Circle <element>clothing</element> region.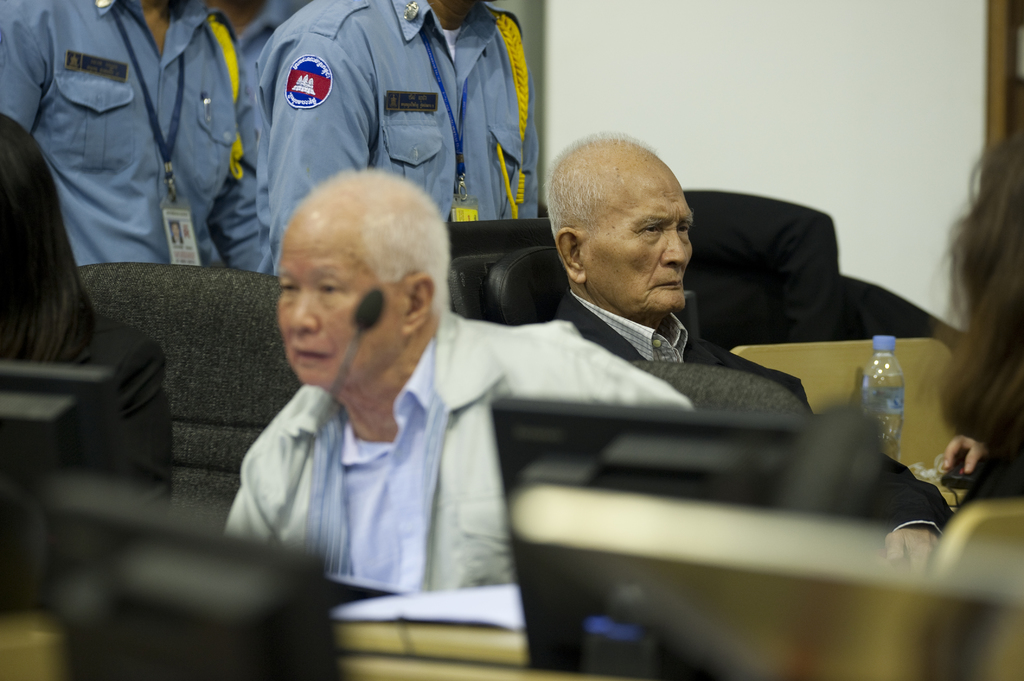
Region: <box>550,283,936,544</box>.
